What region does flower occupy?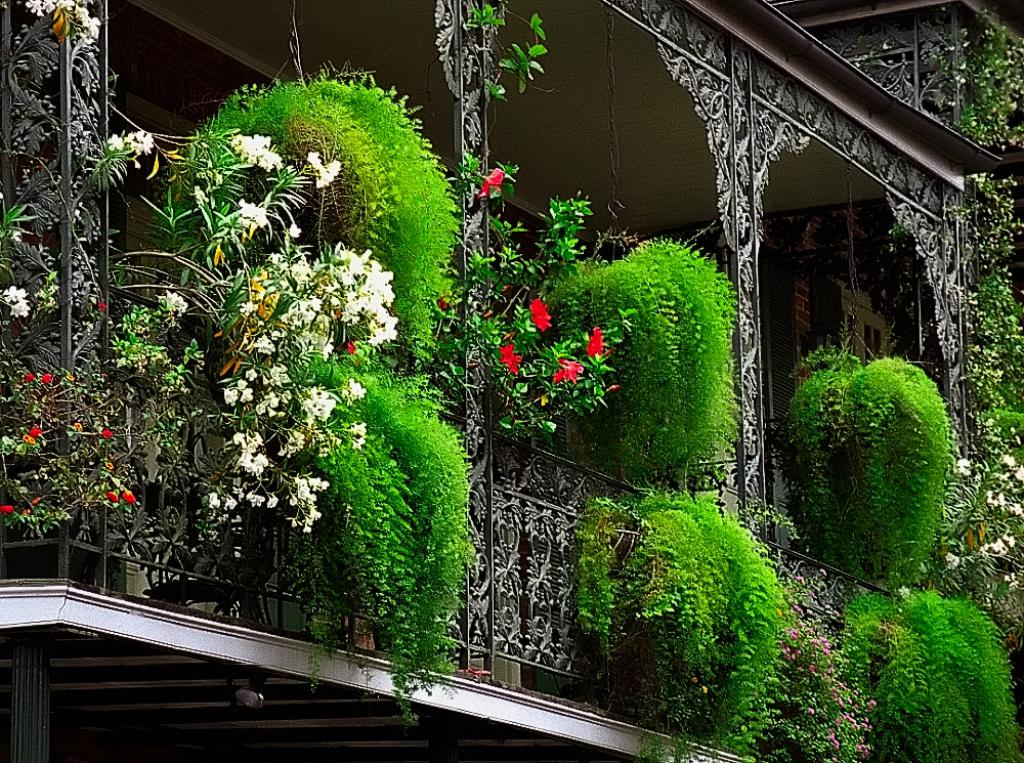
127, 491, 136, 501.
